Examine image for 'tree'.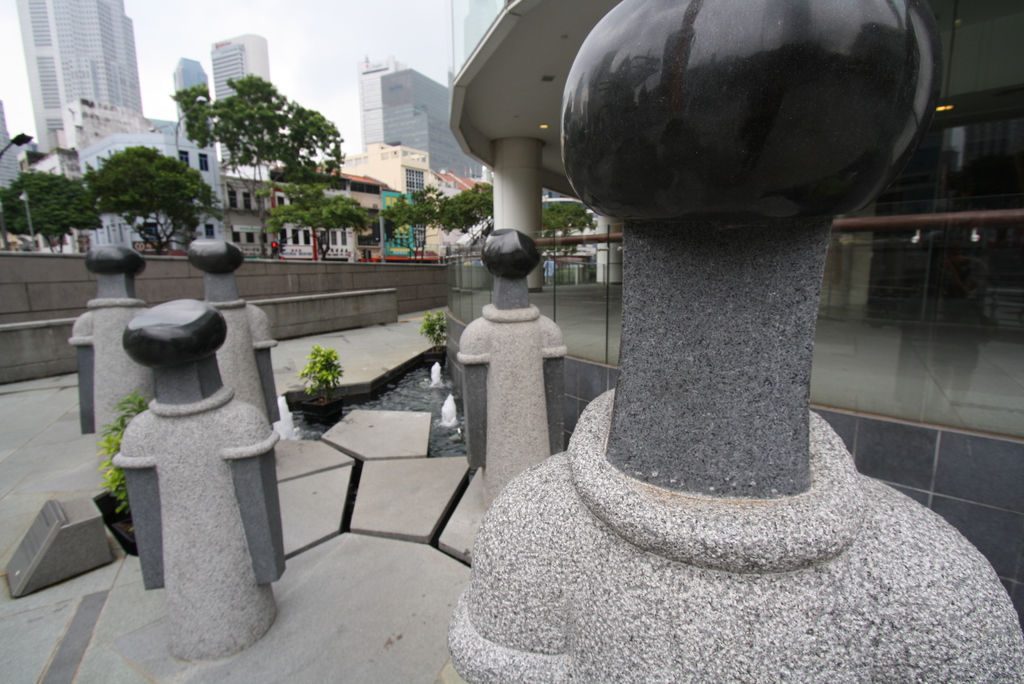
Examination result: locate(441, 183, 493, 245).
